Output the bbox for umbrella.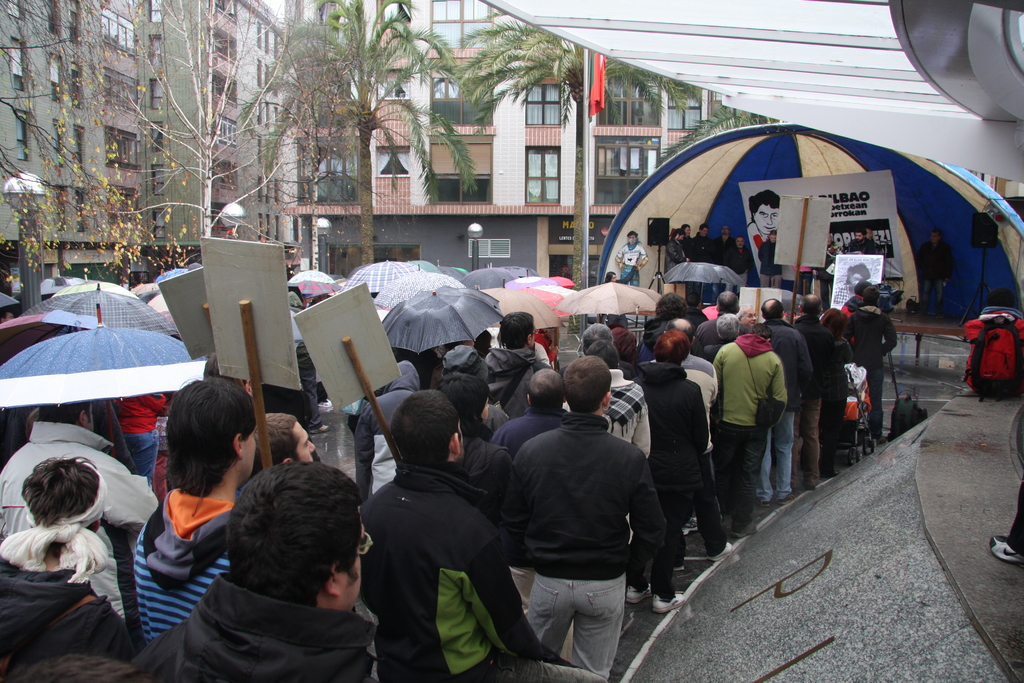
[390, 283, 514, 360].
